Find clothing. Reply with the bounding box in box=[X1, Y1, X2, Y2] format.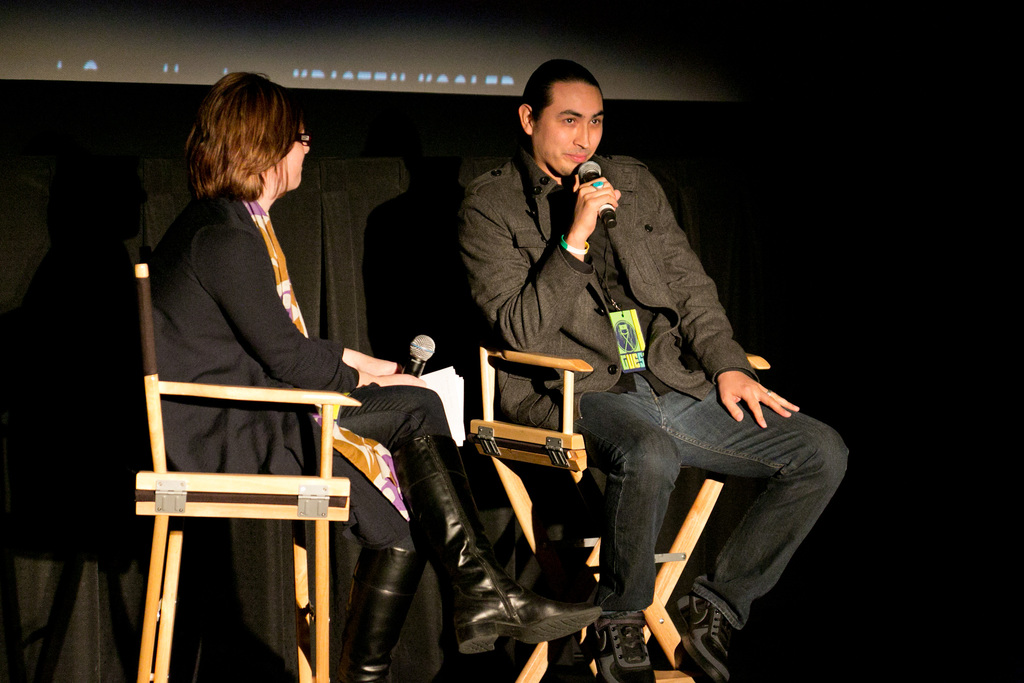
box=[154, 190, 443, 549].
